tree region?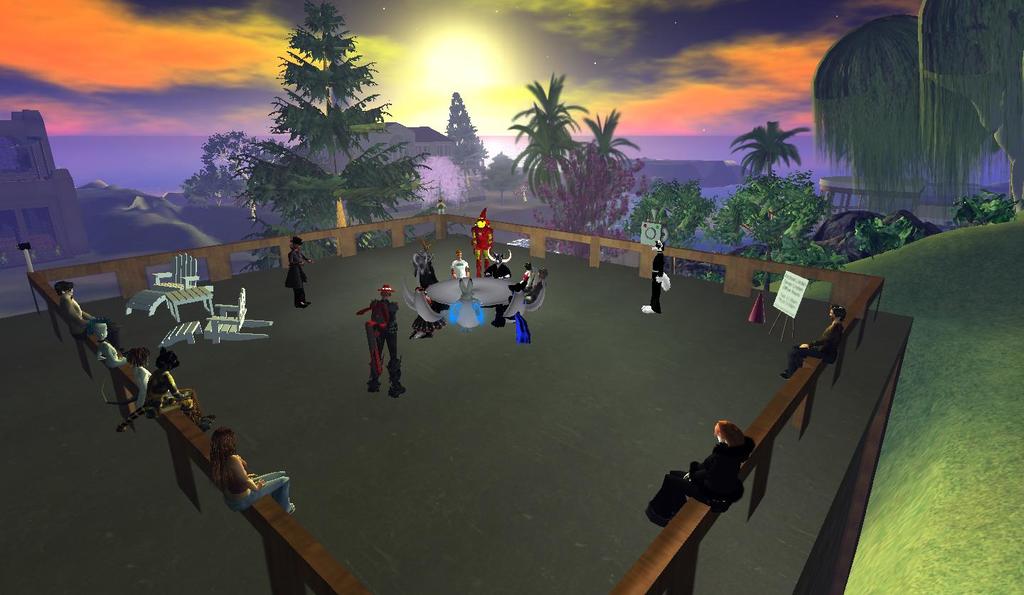
locate(475, 142, 523, 195)
